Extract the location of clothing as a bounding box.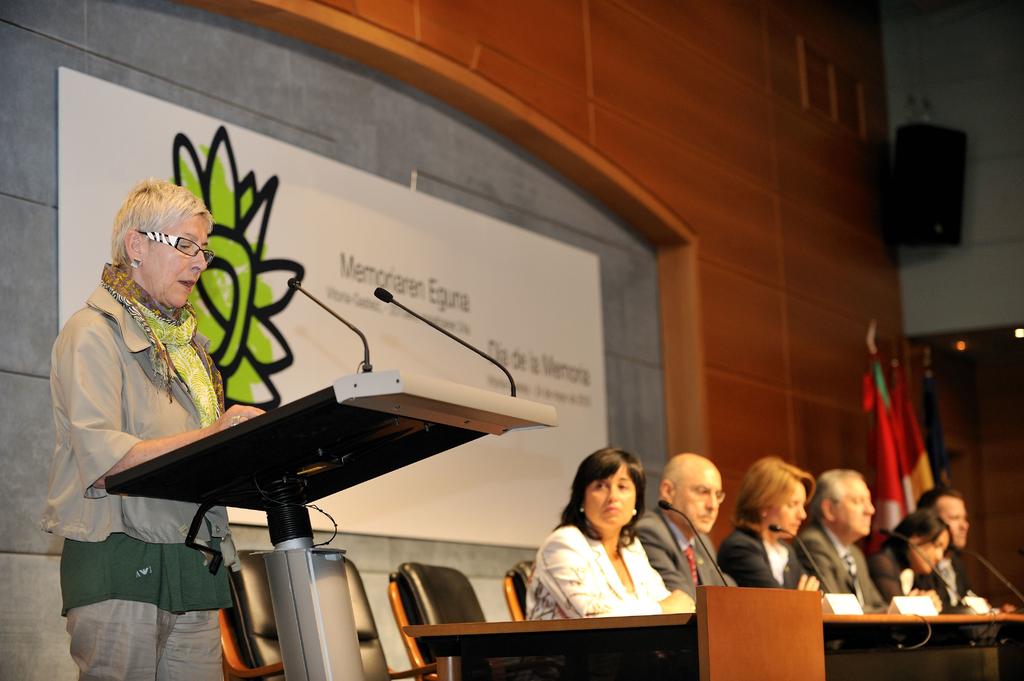
crop(43, 259, 242, 680).
